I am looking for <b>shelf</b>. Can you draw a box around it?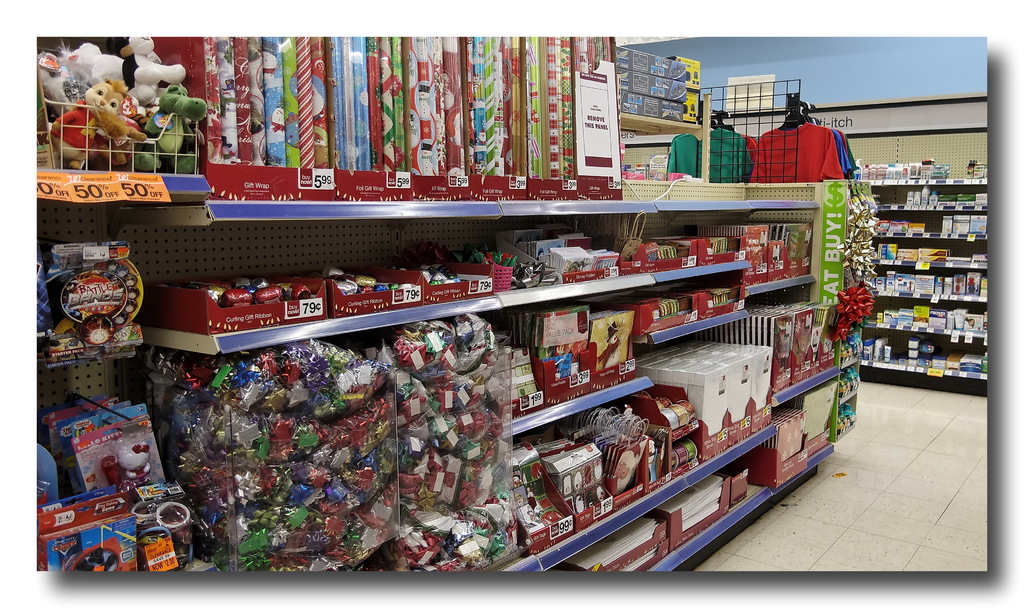
Sure, the bounding box is locate(22, 219, 183, 576).
